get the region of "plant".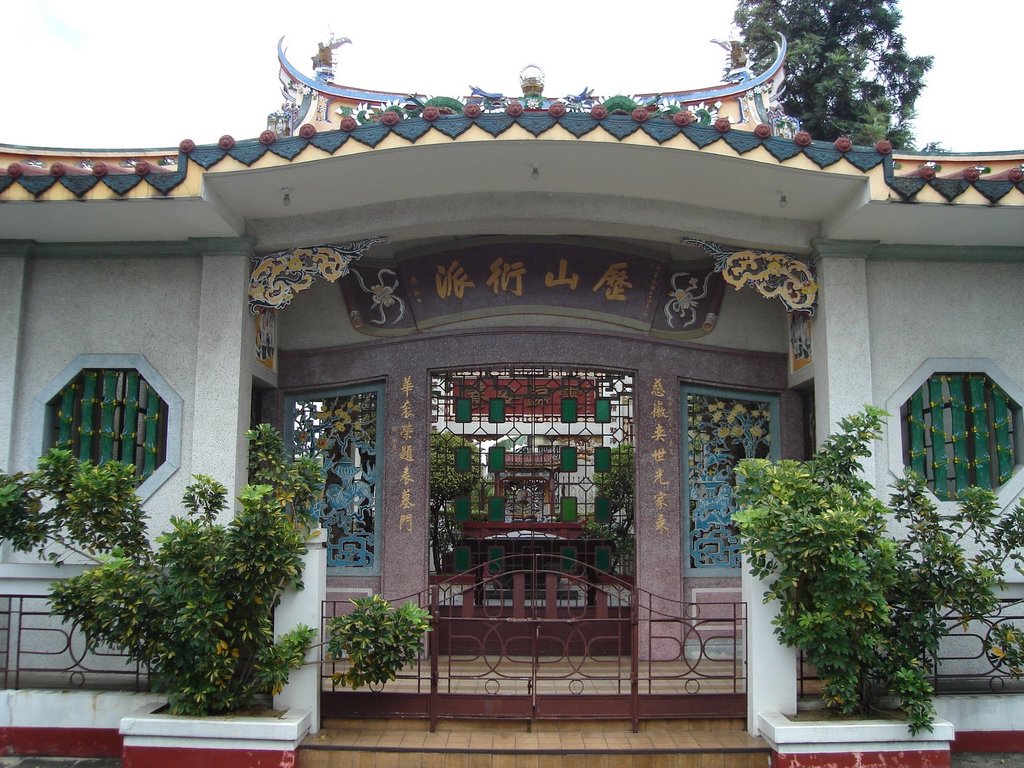
left=44, top=422, right=433, bottom=704.
